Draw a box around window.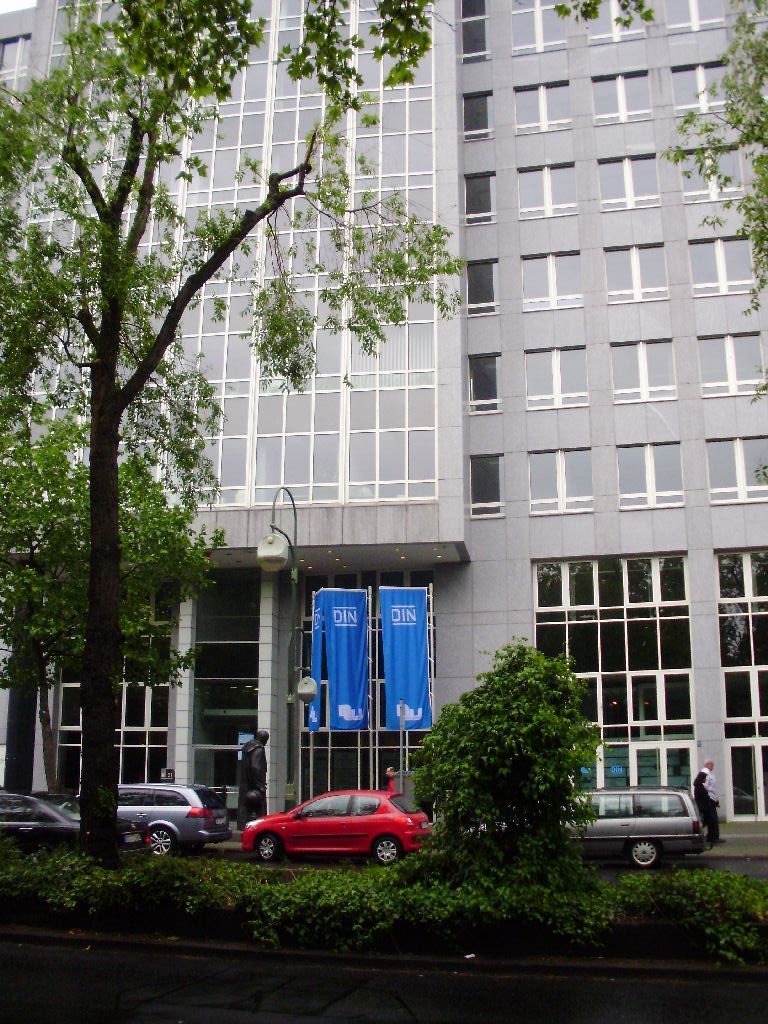
[458,251,502,314].
